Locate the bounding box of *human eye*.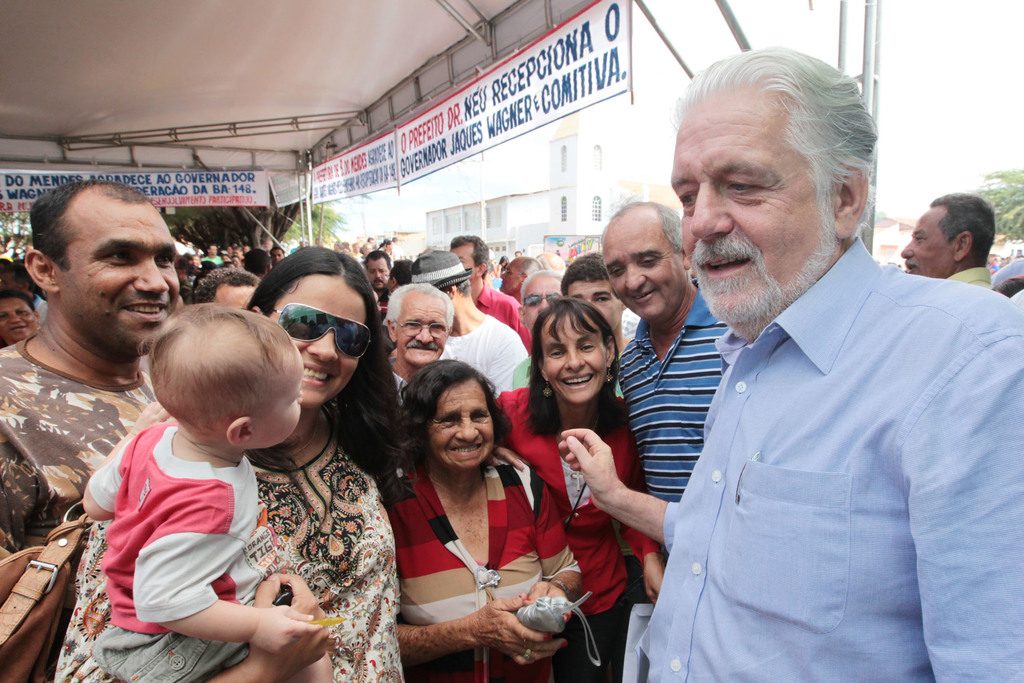
Bounding box: Rect(550, 346, 566, 359).
